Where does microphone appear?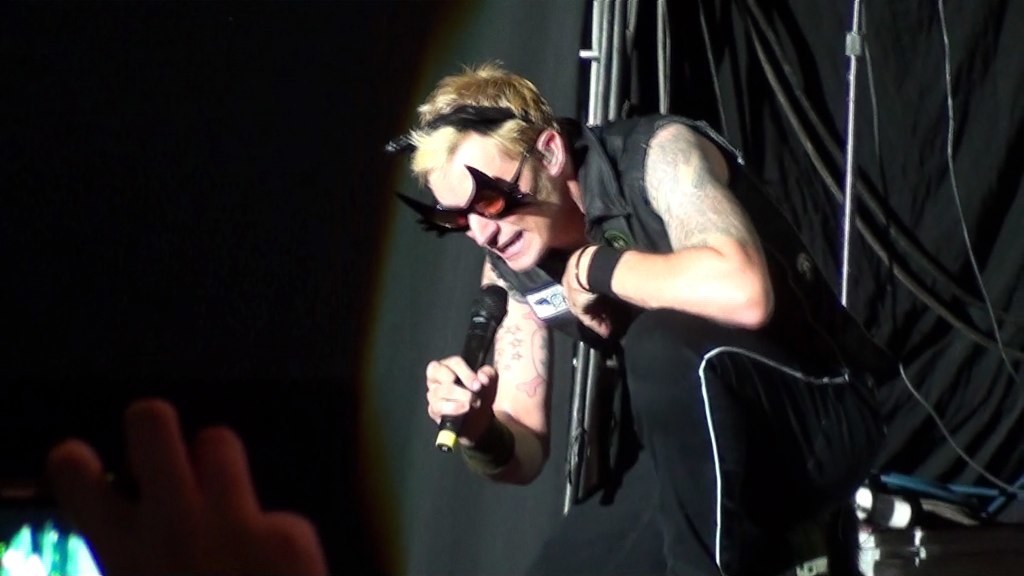
Appears at 440/273/511/463.
